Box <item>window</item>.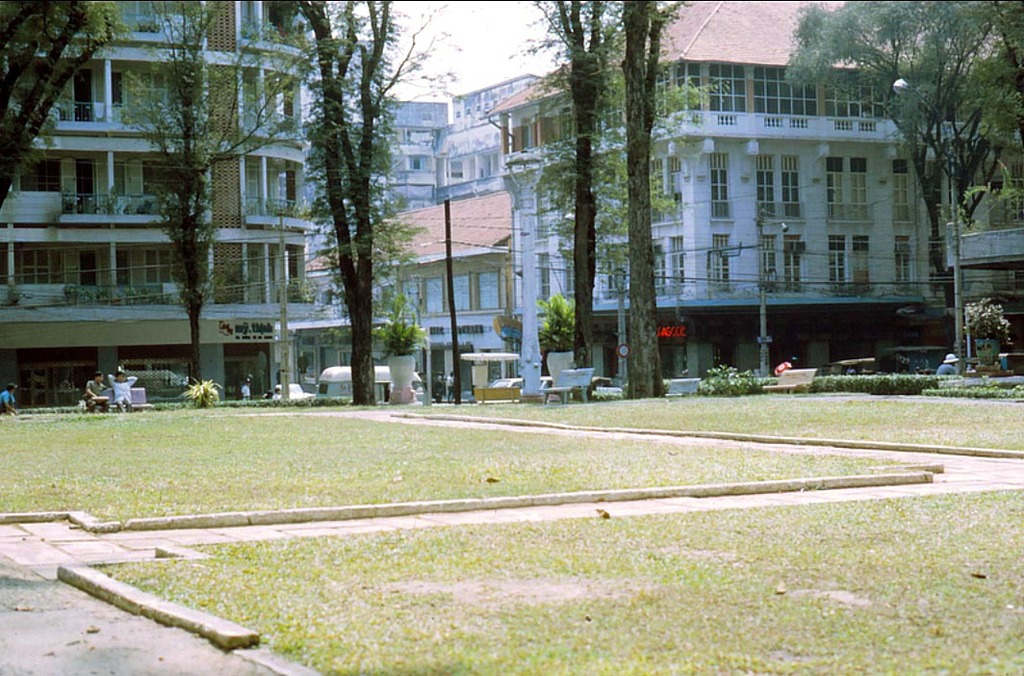
x1=602, y1=100, x2=619, y2=130.
